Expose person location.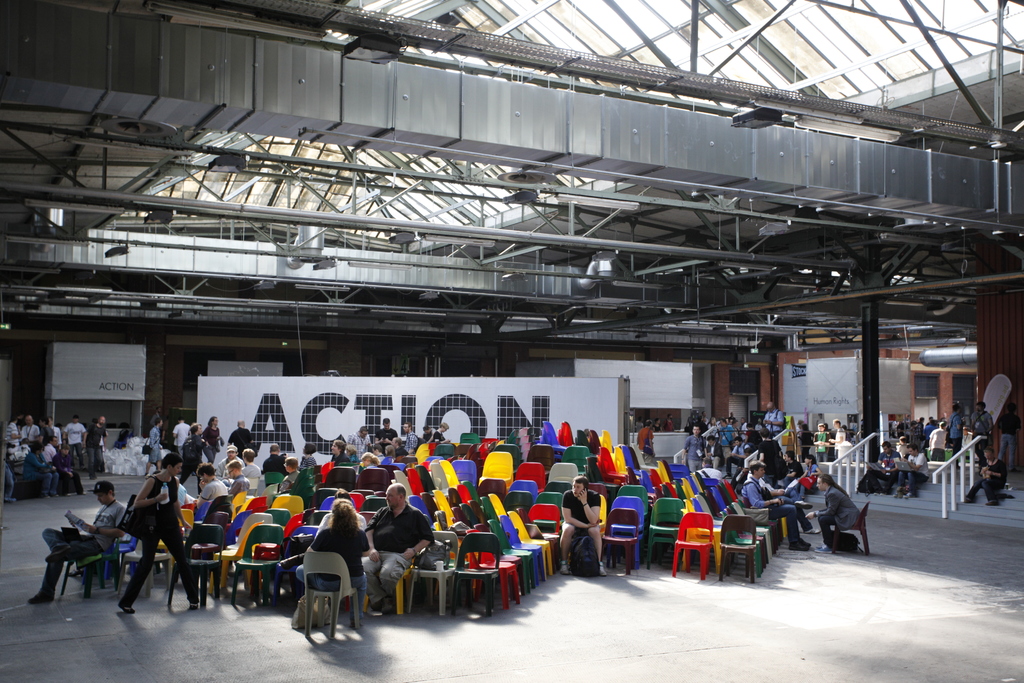
Exposed at l=223, t=462, r=248, b=498.
